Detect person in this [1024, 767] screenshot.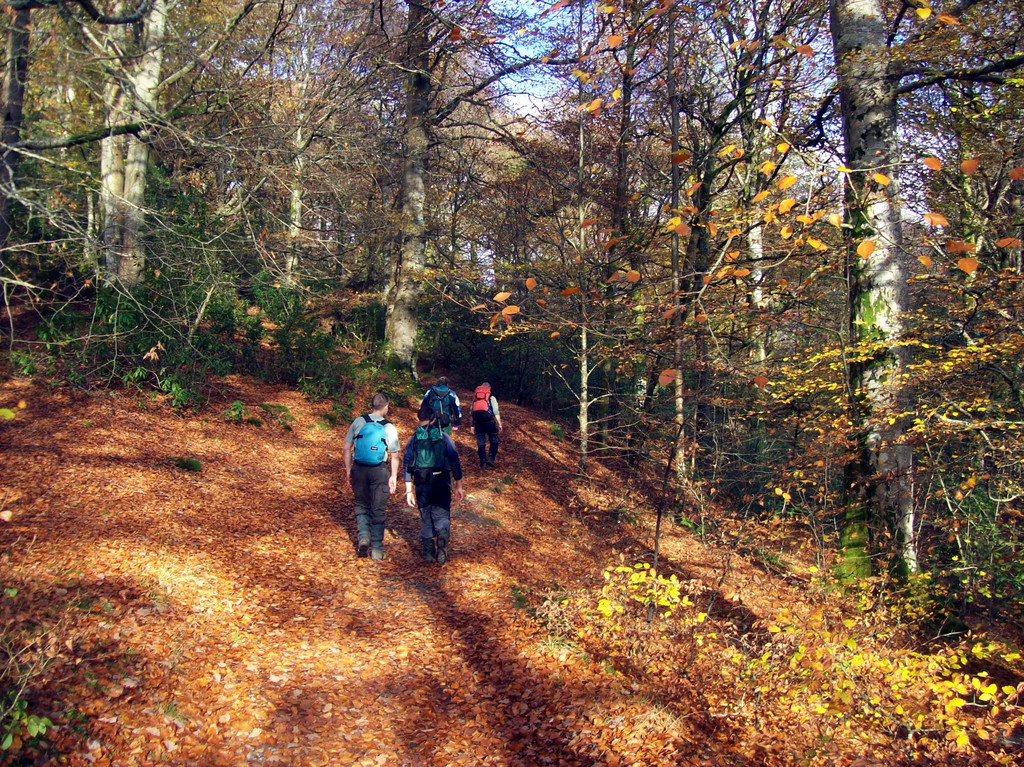
Detection: 343/390/394/562.
